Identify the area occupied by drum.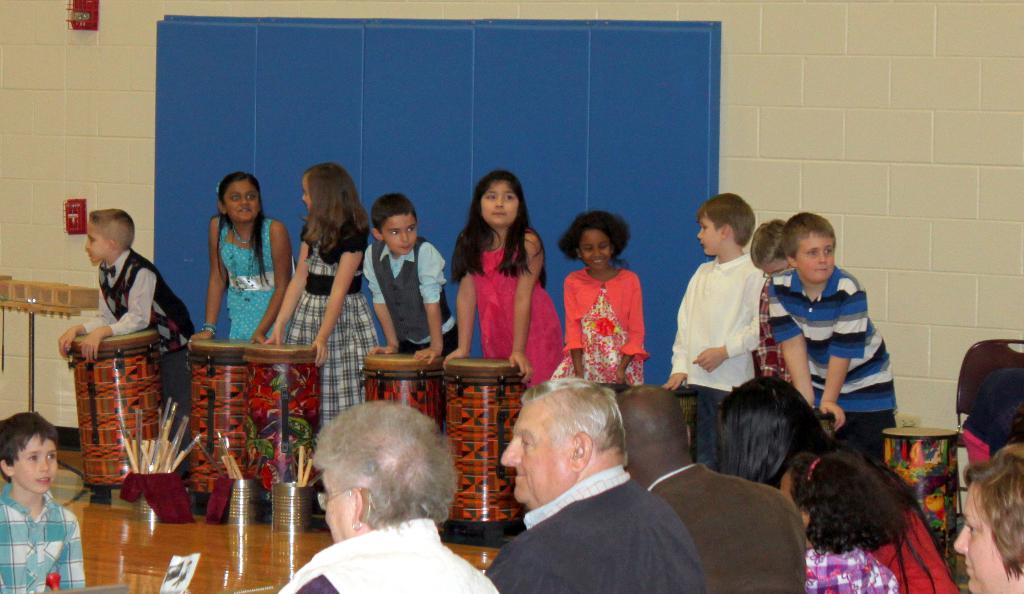
Area: (668, 389, 699, 463).
